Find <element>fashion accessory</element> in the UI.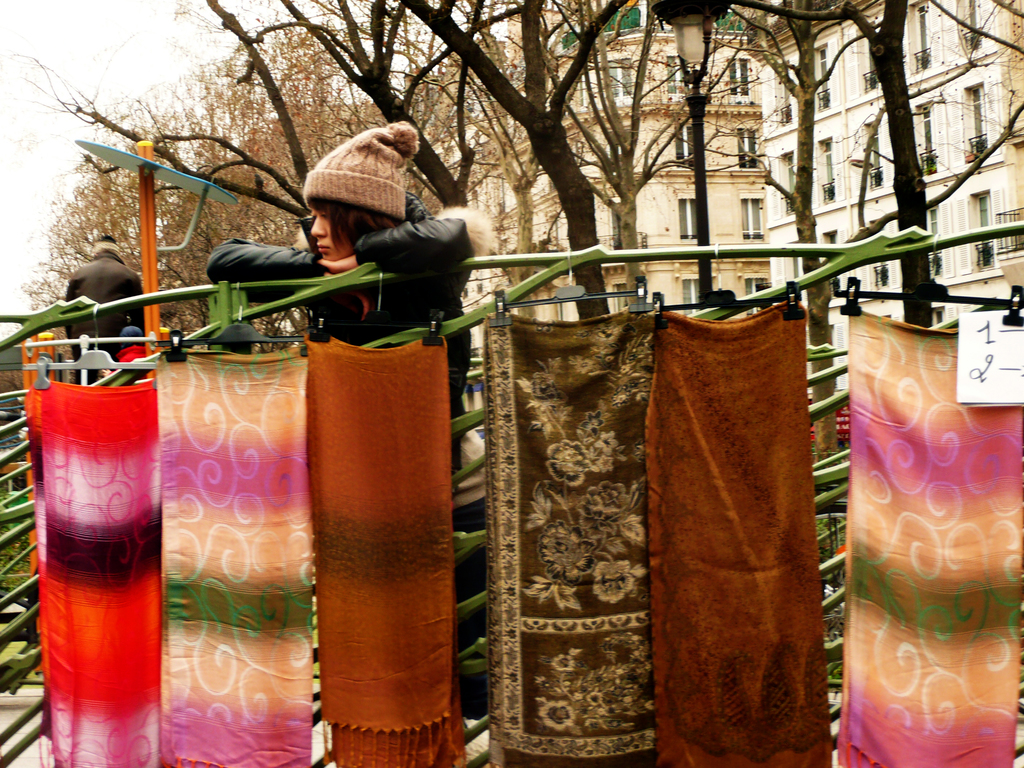
UI element at box(303, 123, 420, 221).
